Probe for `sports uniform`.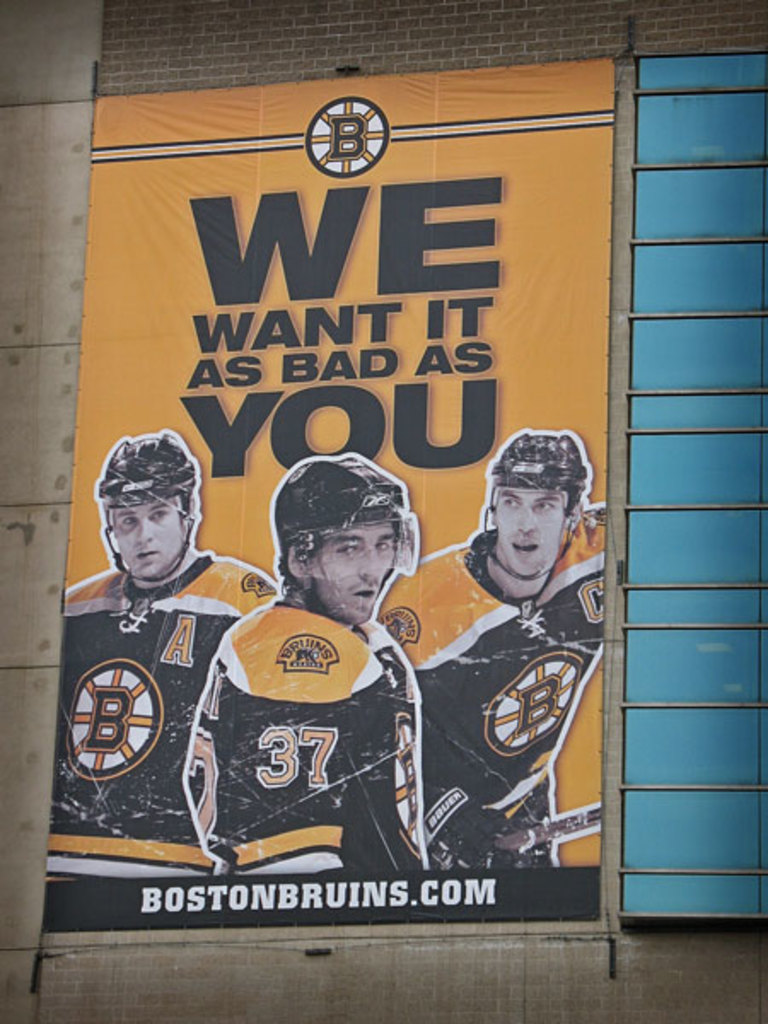
Probe result: (left=26, top=413, right=290, bottom=899).
